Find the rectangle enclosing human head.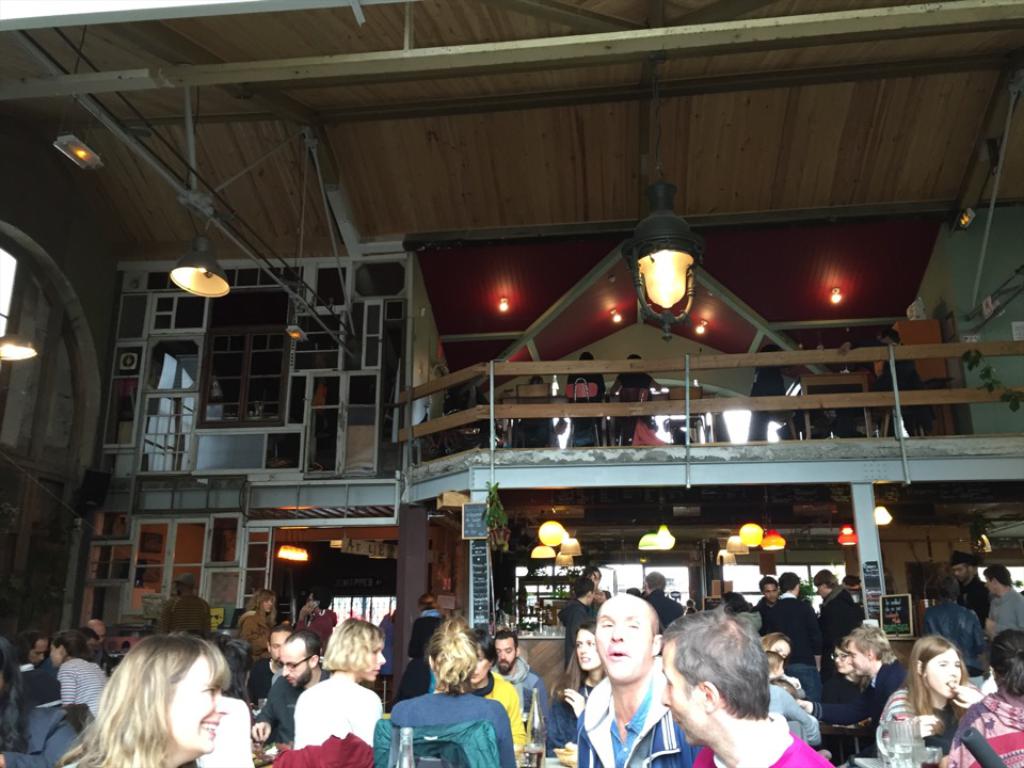
(x1=666, y1=624, x2=786, y2=748).
